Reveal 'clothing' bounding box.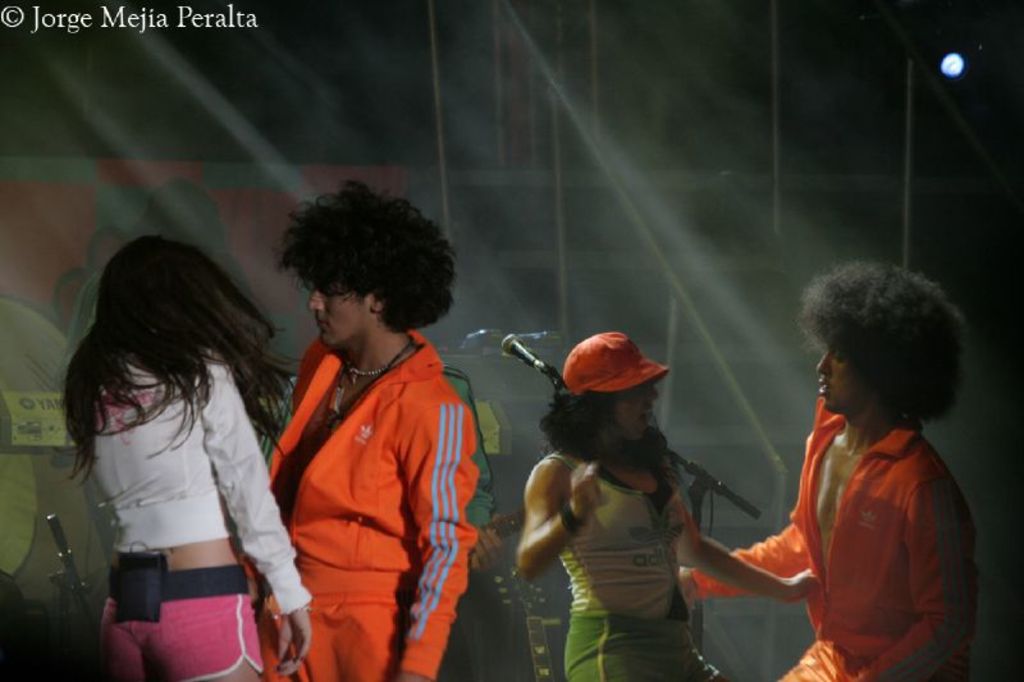
Revealed: 527/447/748/681.
